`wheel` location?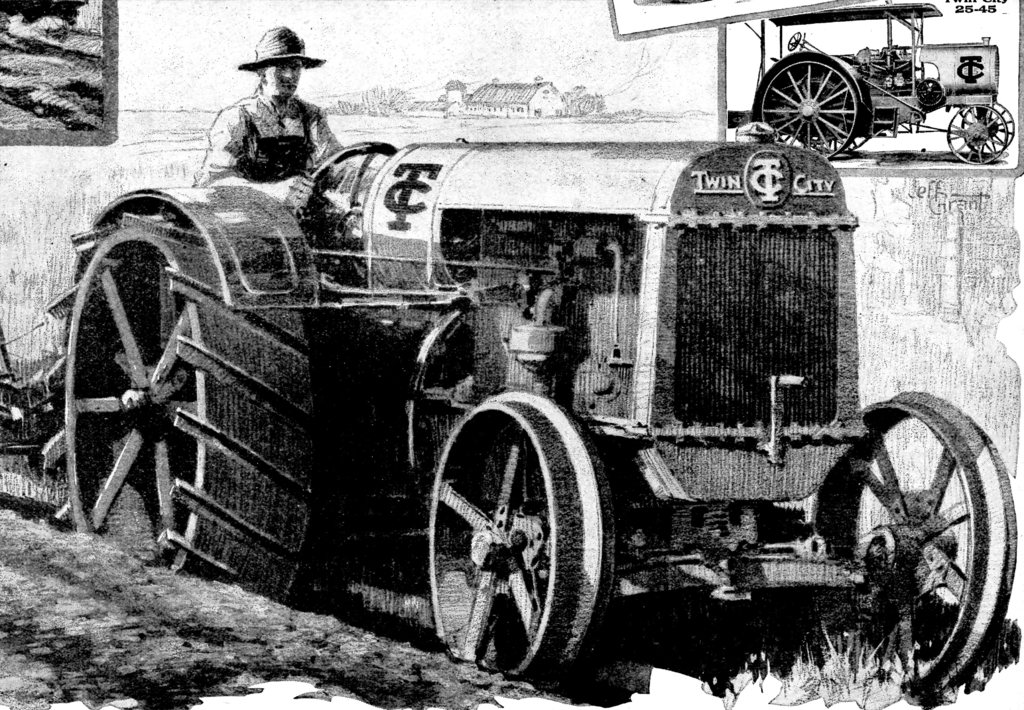
[left=761, top=61, right=858, bottom=161]
